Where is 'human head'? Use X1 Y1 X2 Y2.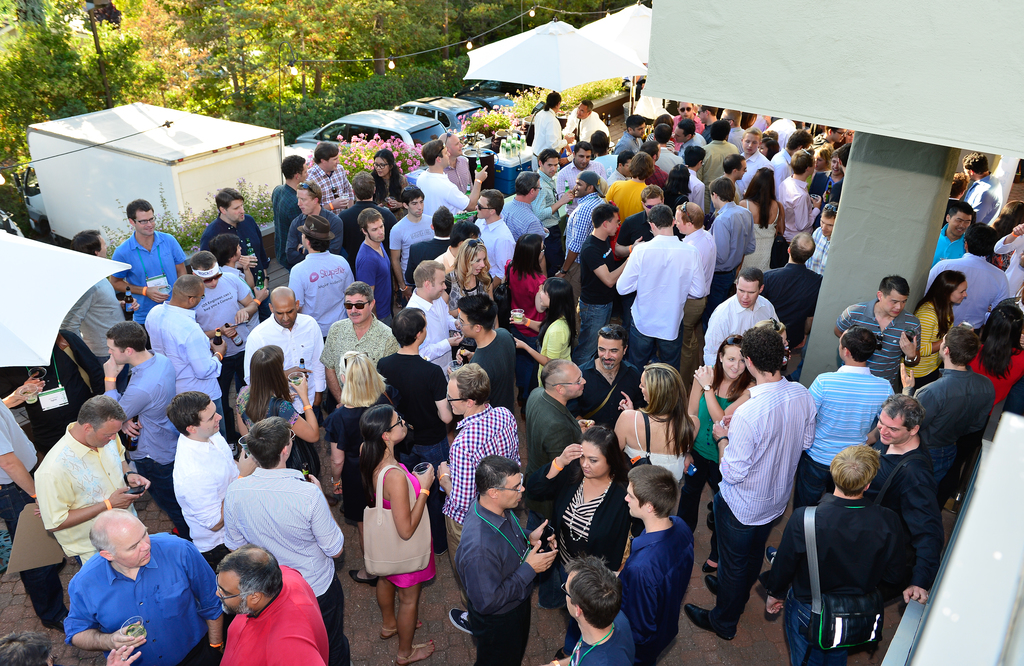
591 129 611 154.
